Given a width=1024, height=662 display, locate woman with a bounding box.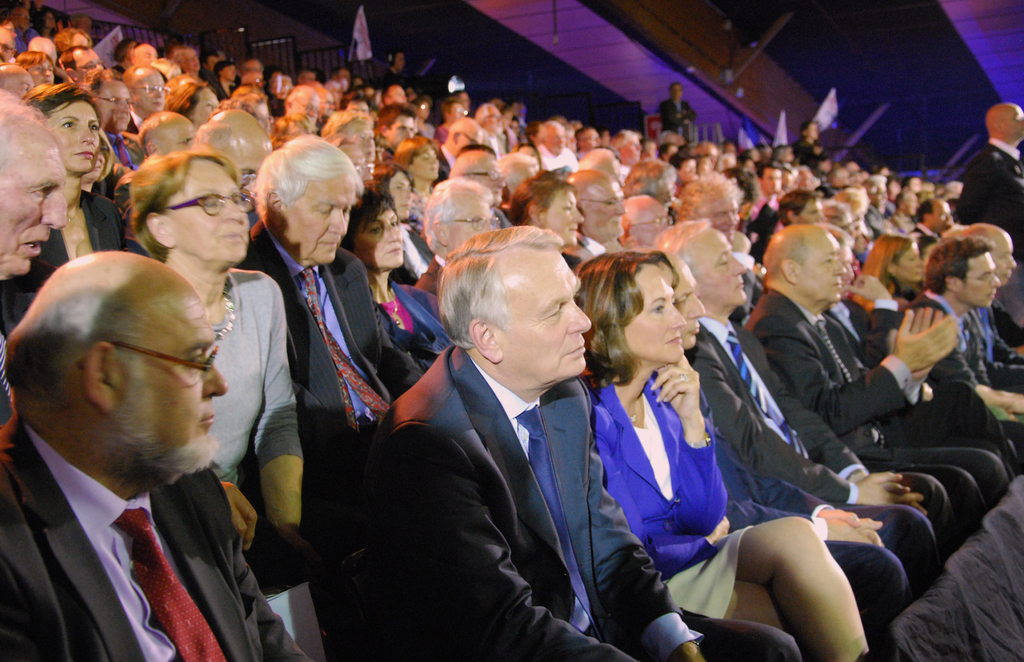
Located: {"x1": 392, "y1": 131, "x2": 444, "y2": 215}.
